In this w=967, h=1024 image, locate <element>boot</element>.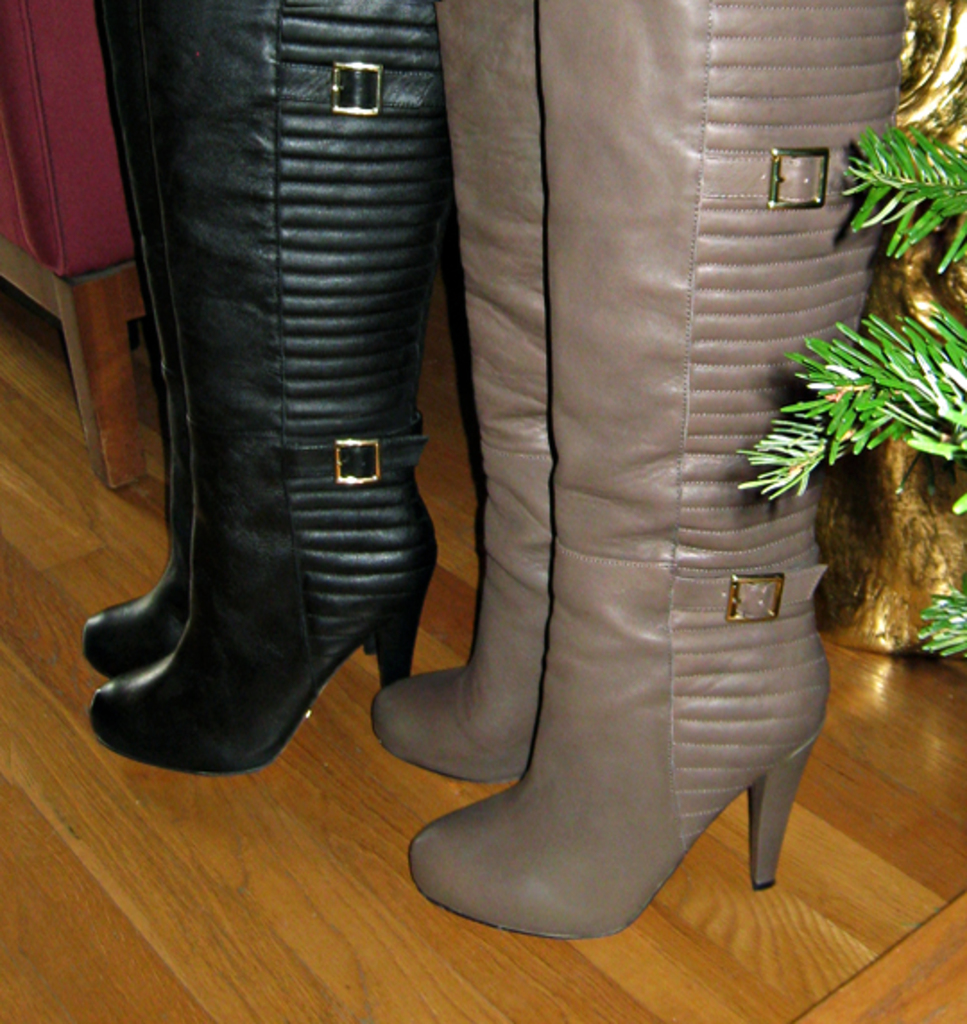
Bounding box: (84,0,441,775).
